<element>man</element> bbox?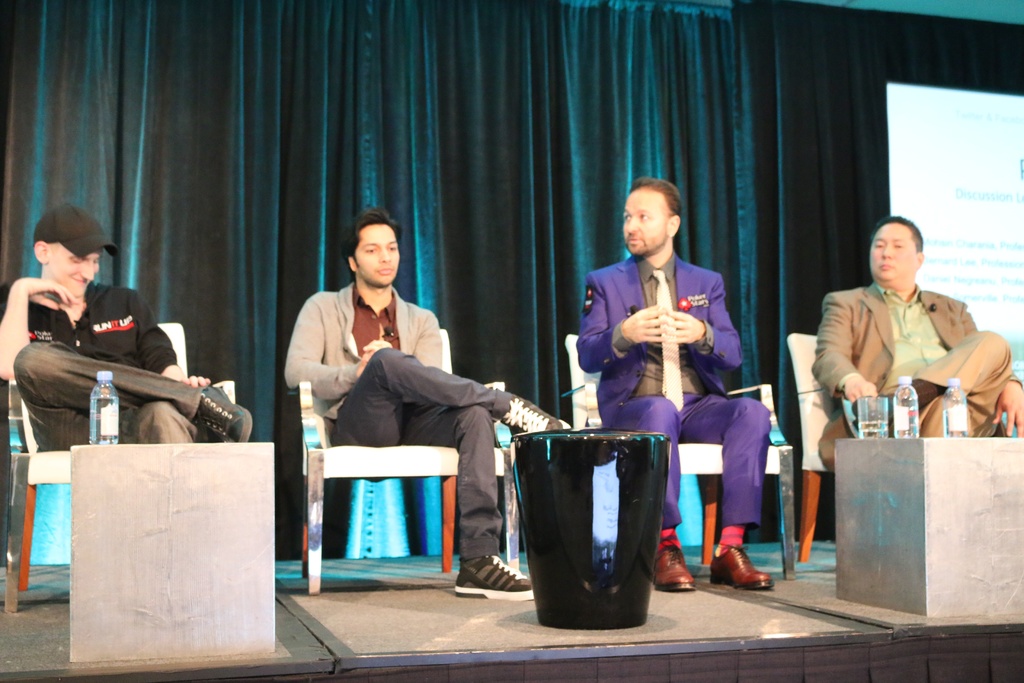
rect(811, 217, 1023, 470)
